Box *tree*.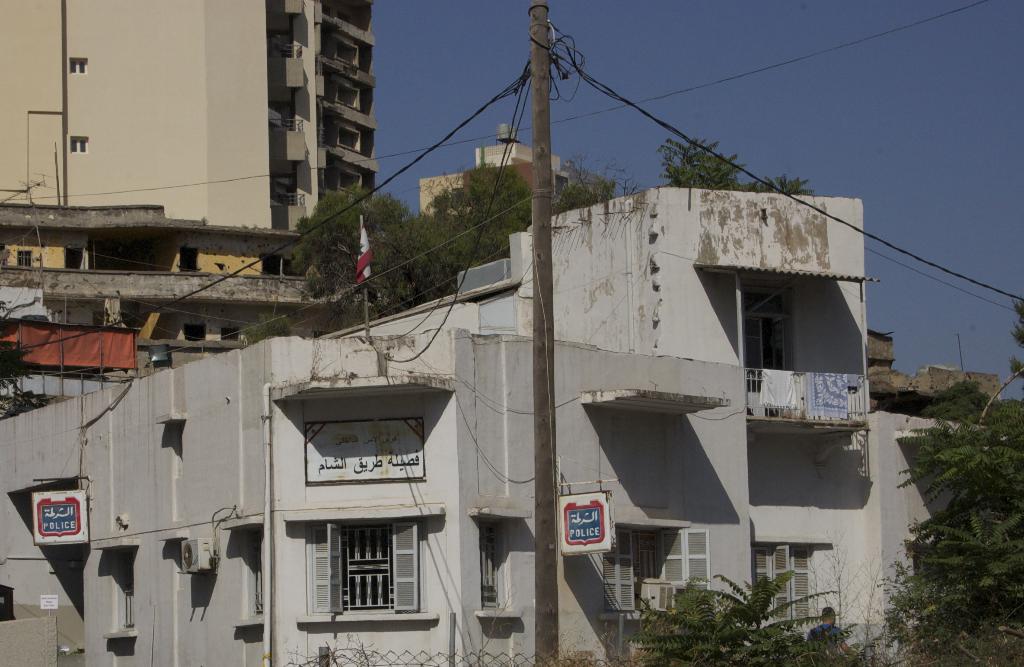
(left=912, top=349, right=1012, bottom=632).
